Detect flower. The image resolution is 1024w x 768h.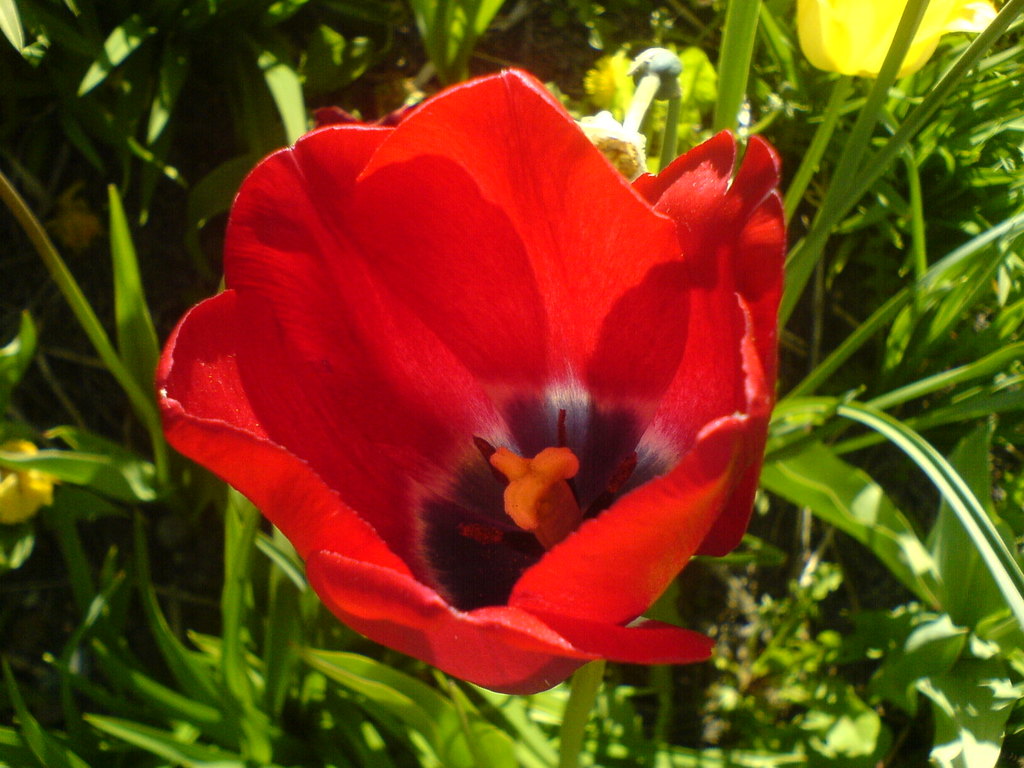
{"left": 0, "top": 442, "right": 63, "bottom": 527}.
